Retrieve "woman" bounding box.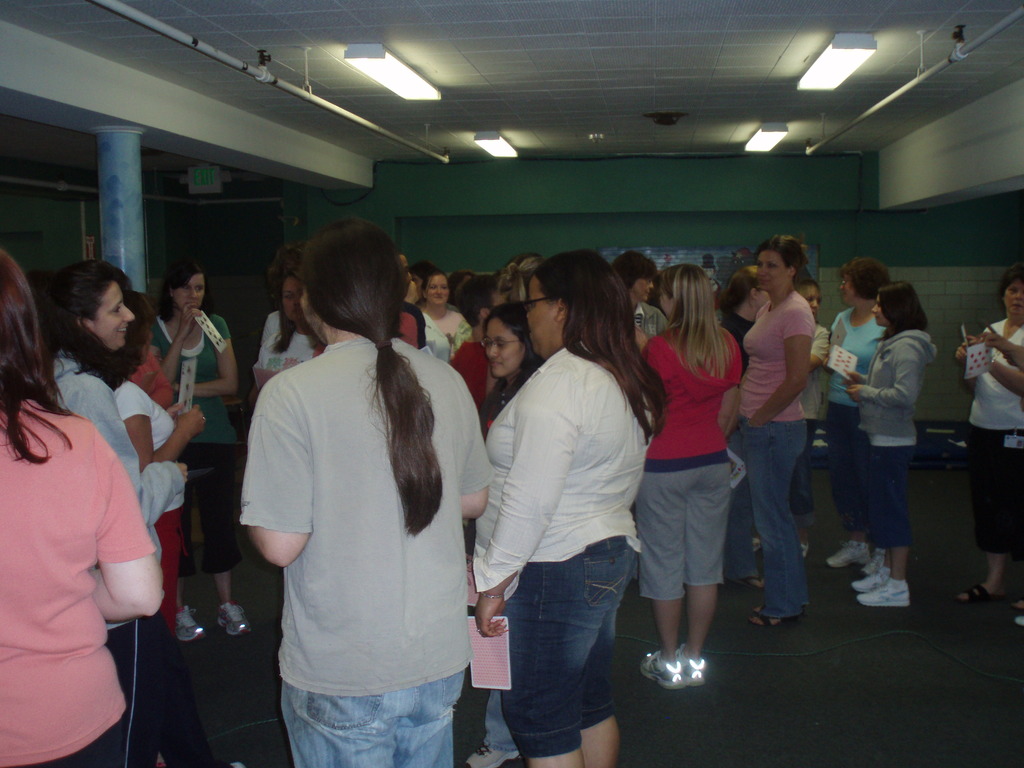
Bounding box: [822,256,897,577].
